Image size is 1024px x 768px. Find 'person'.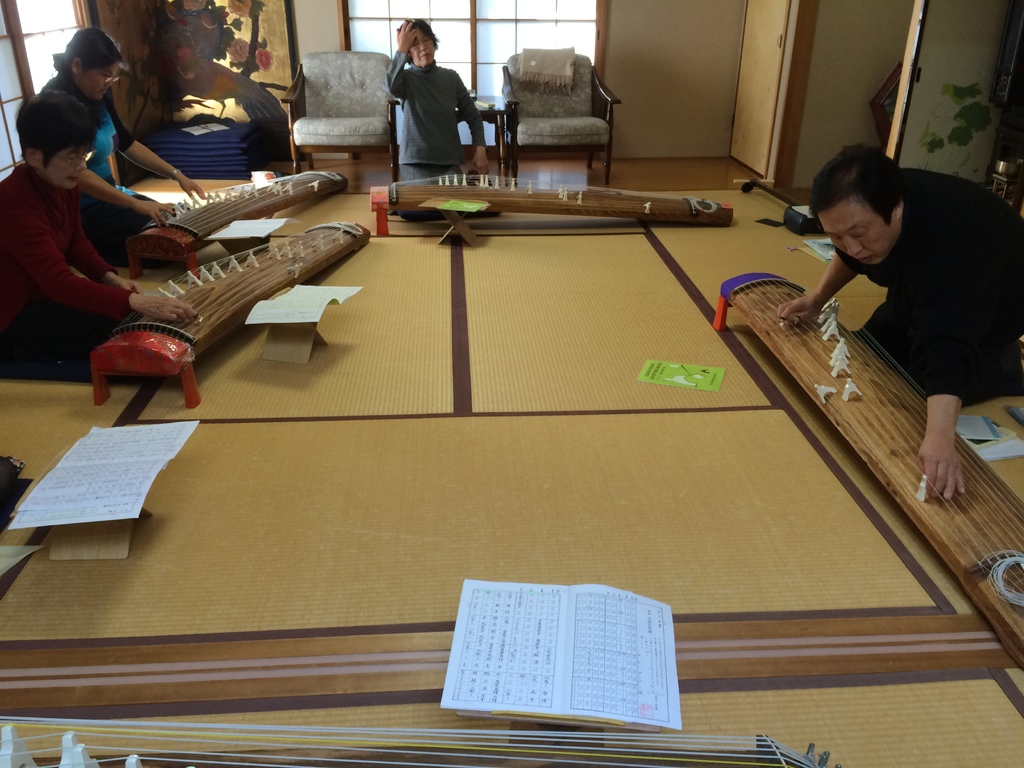
locate(391, 19, 494, 225).
